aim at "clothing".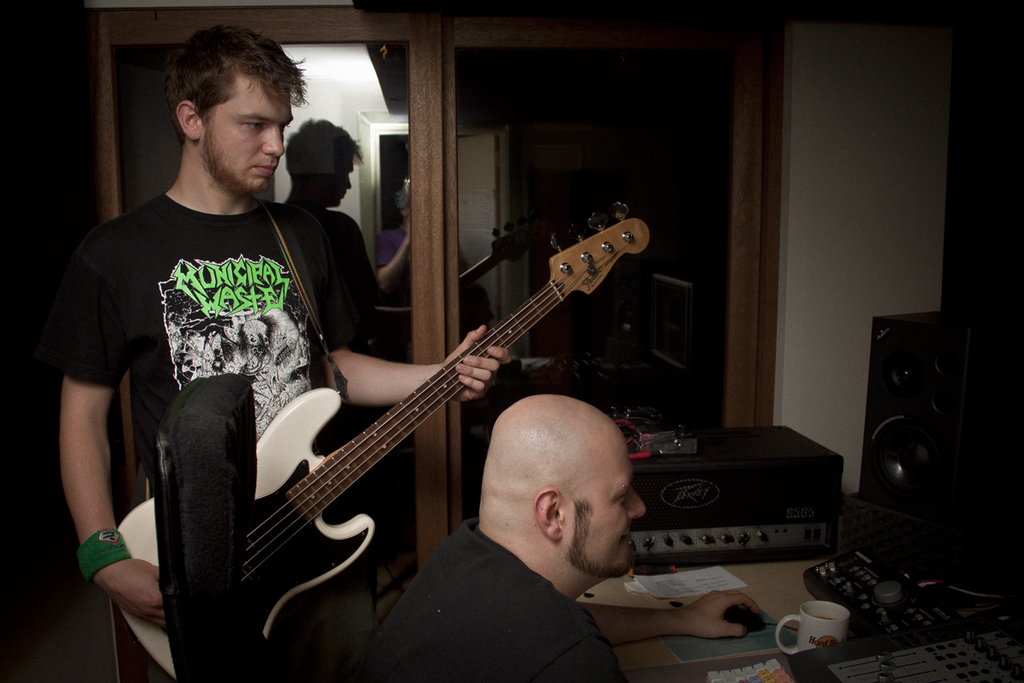
Aimed at <box>361,527,616,682</box>.
